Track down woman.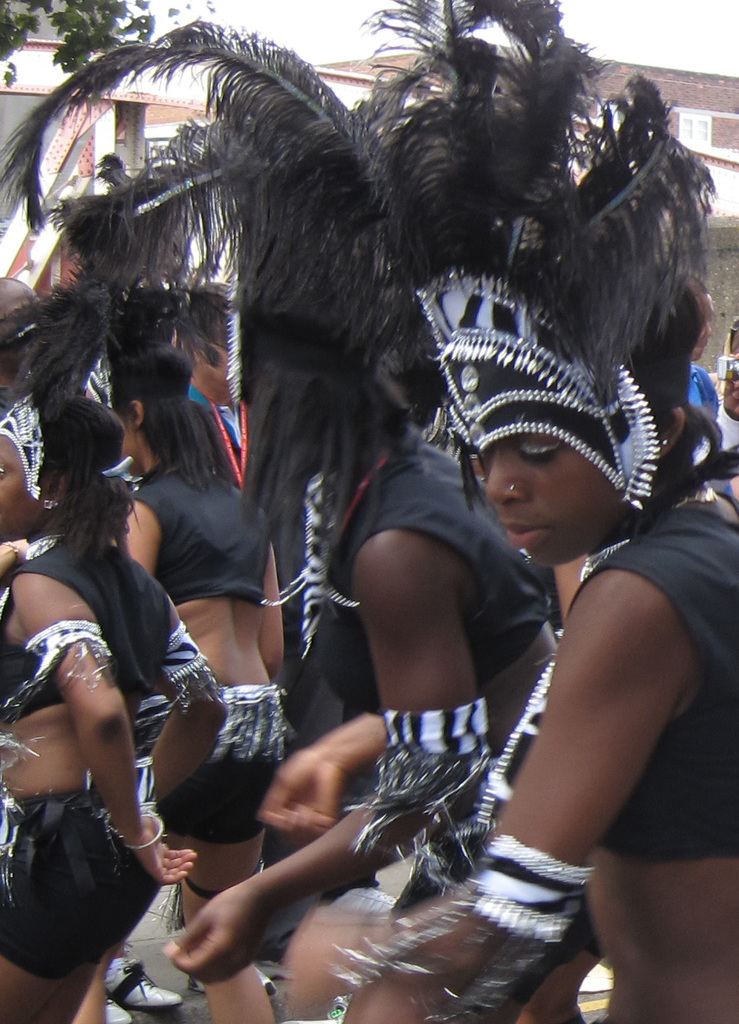
Tracked to 303,248,738,1021.
